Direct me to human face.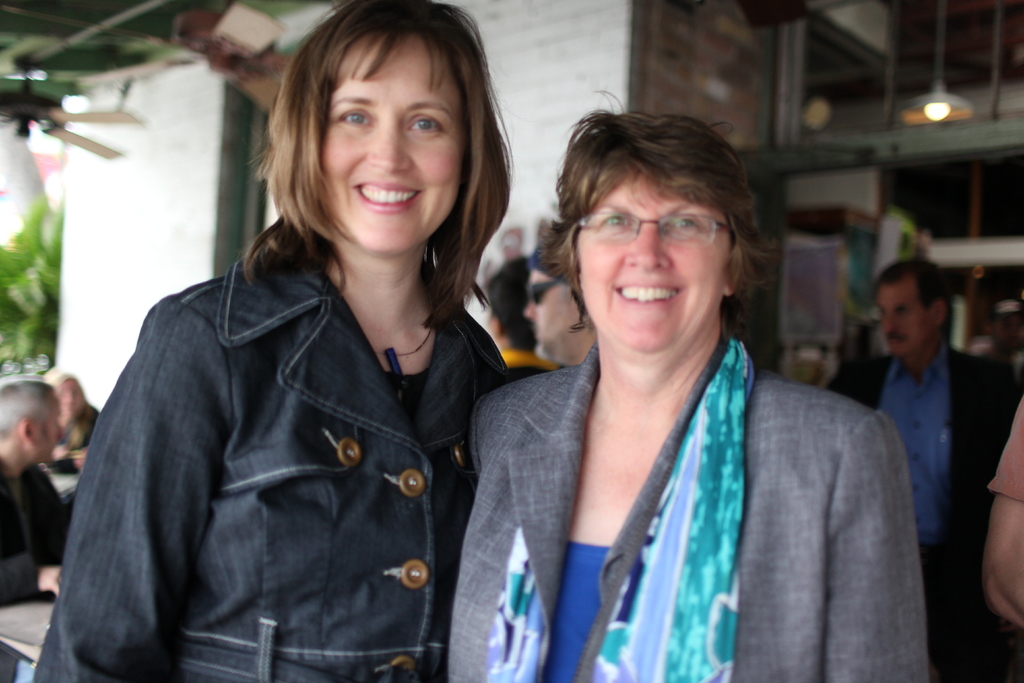
Direction: x1=58, y1=375, x2=79, y2=409.
